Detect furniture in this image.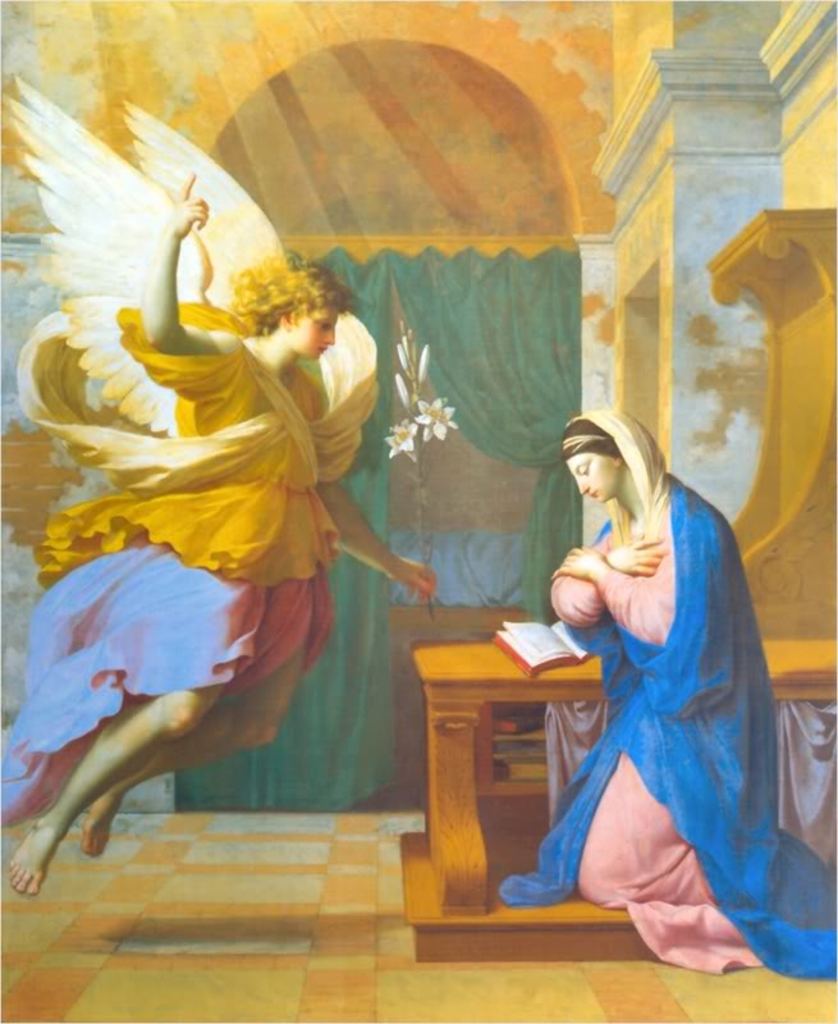
Detection: 400/644/837/957.
